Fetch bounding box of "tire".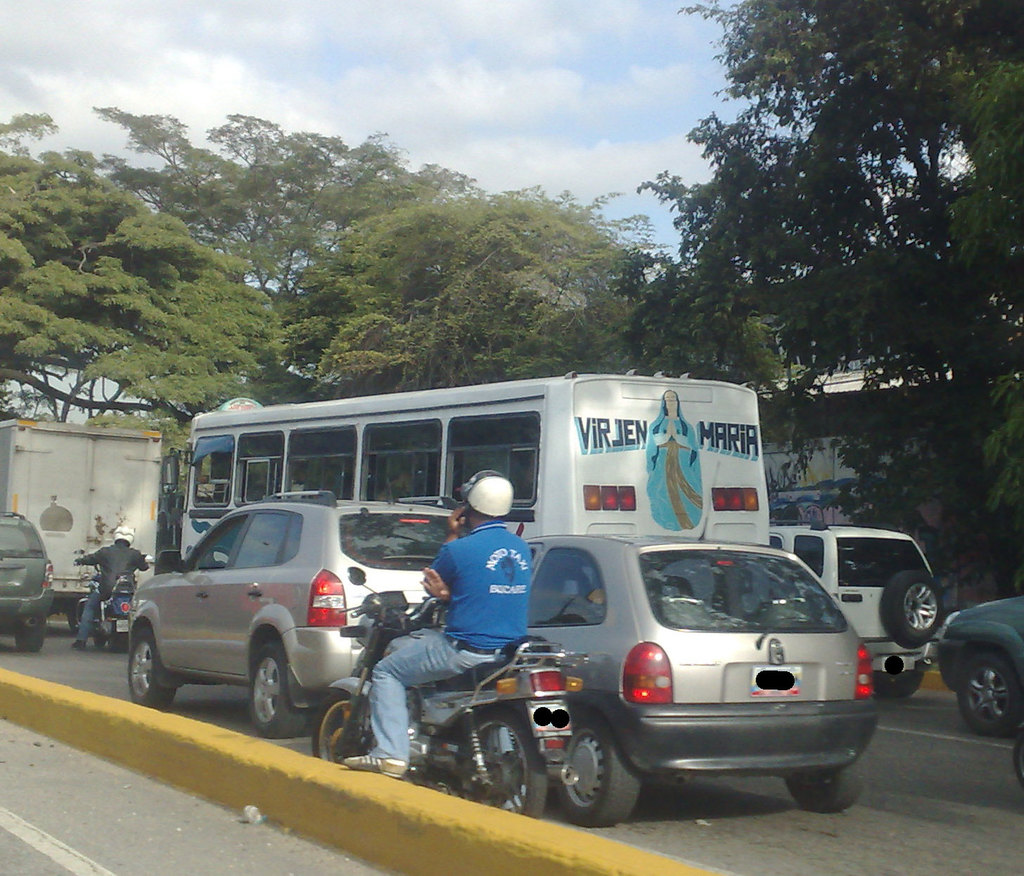
Bbox: l=250, t=642, r=310, b=735.
